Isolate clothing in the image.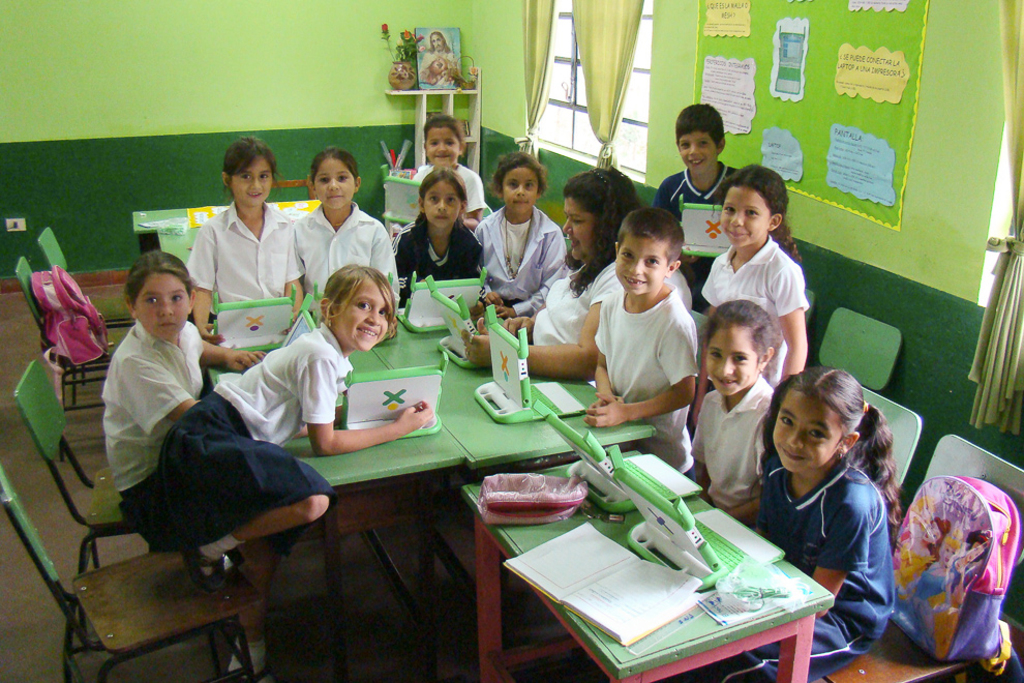
Isolated region: pyautogui.locateOnScreen(291, 201, 391, 296).
